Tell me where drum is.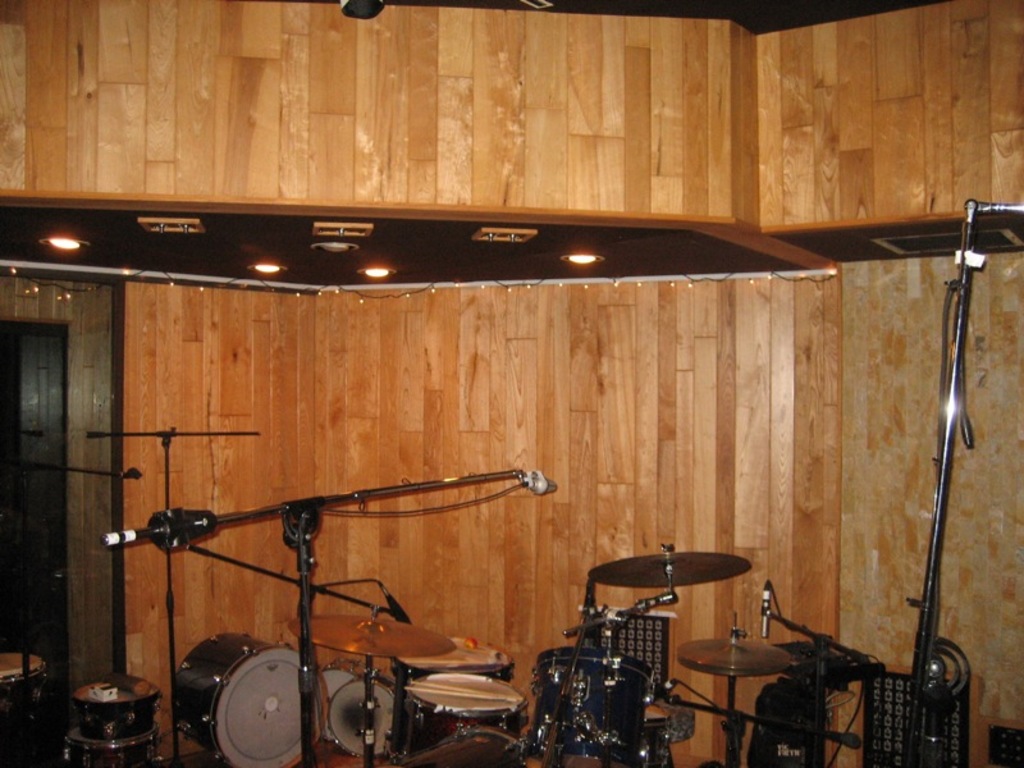
drum is at 64:736:160:767.
